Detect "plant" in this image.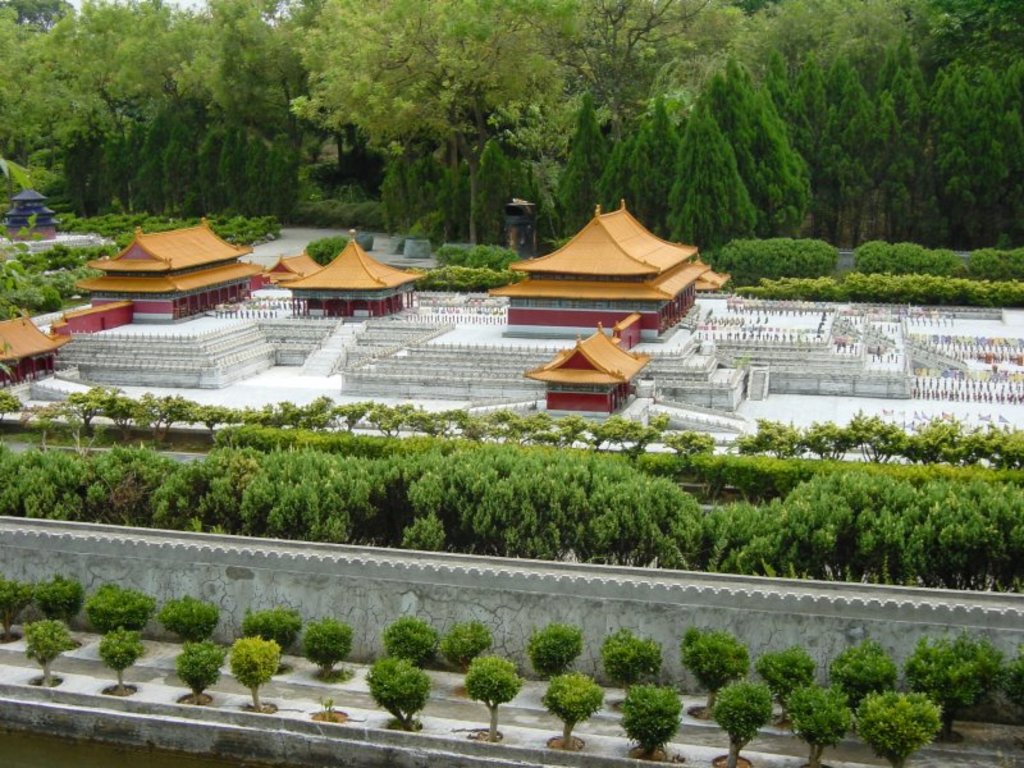
Detection: region(461, 645, 521, 740).
